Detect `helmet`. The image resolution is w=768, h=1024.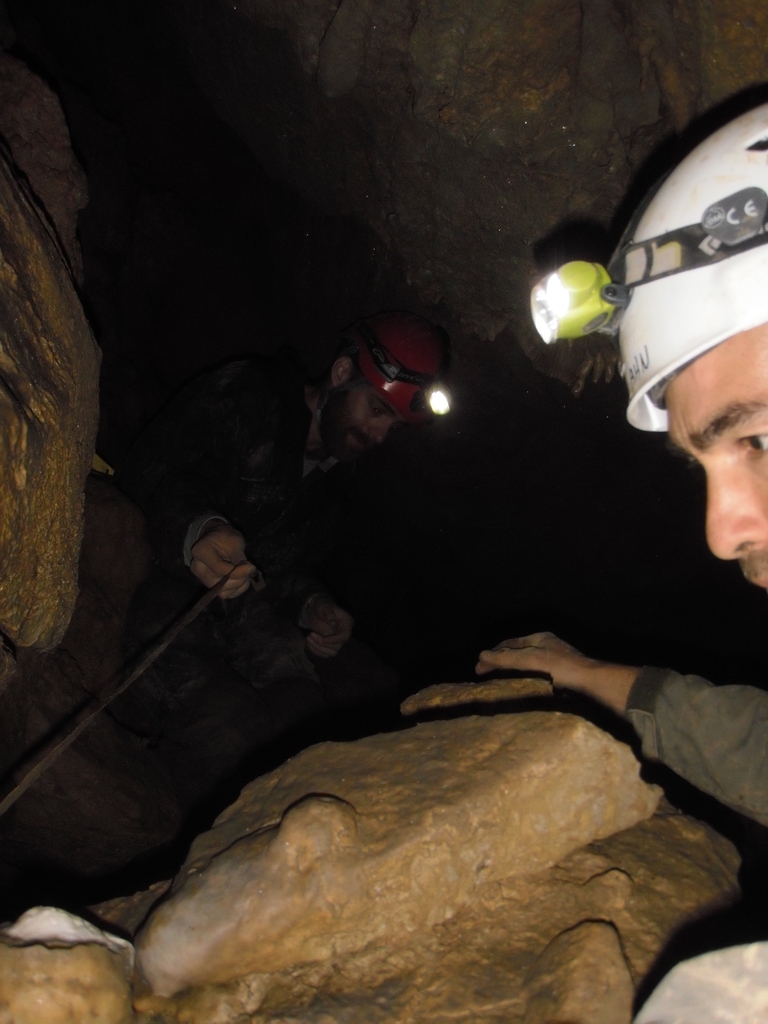
(left=633, top=118, right=762, bottom=442).
